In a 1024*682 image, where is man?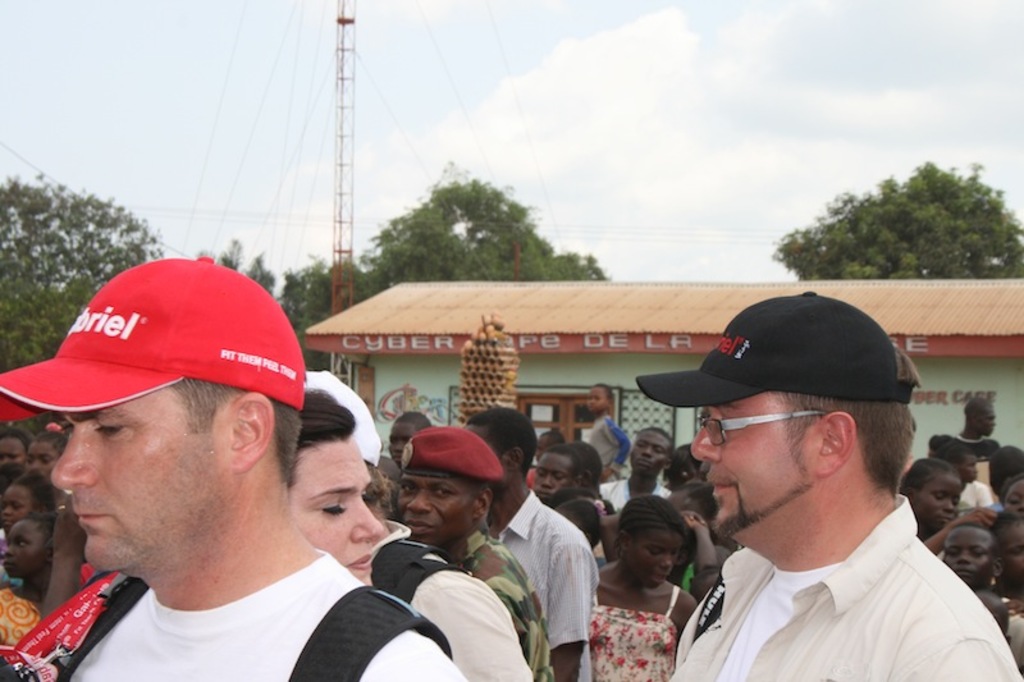
box(0, 260, 468, 681).
